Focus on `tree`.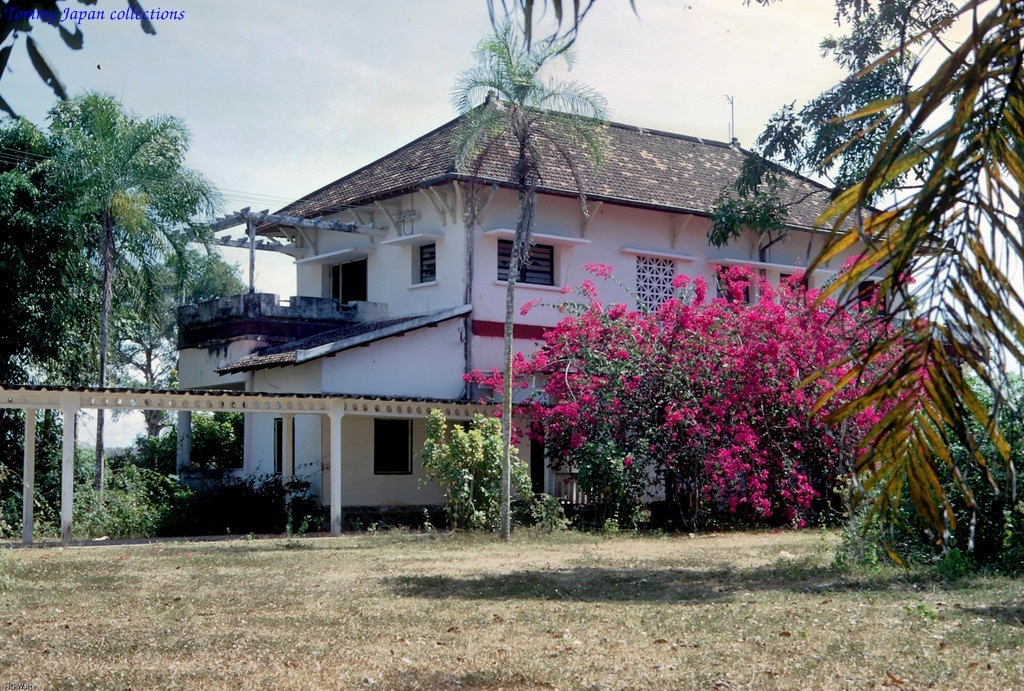
Focused at (13, 75, 227, 424).
